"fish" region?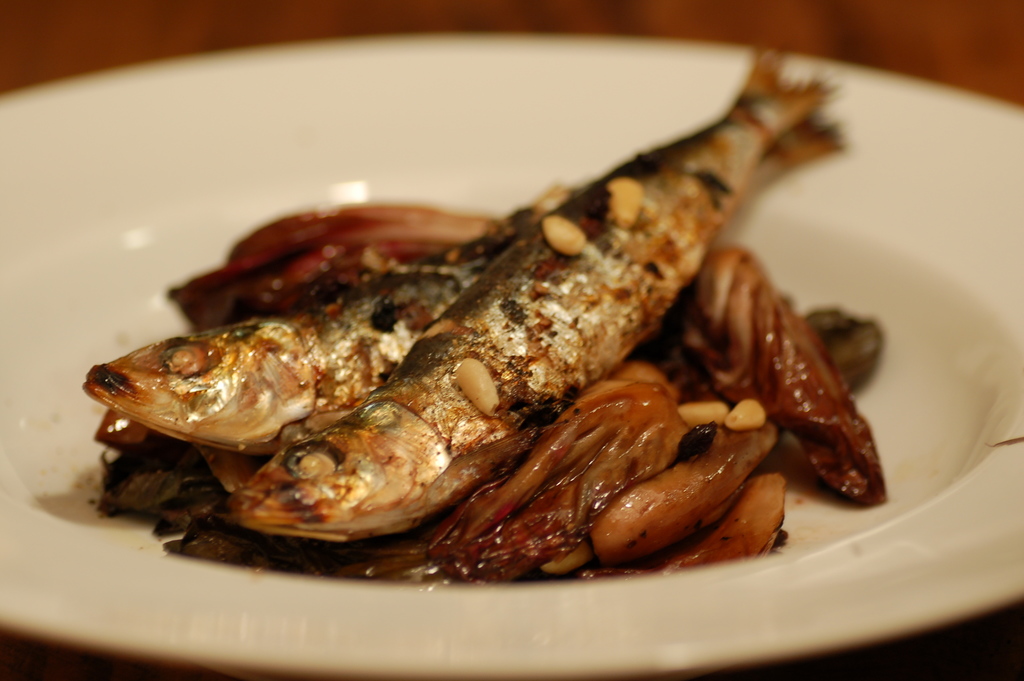
[97,315,381,466]
